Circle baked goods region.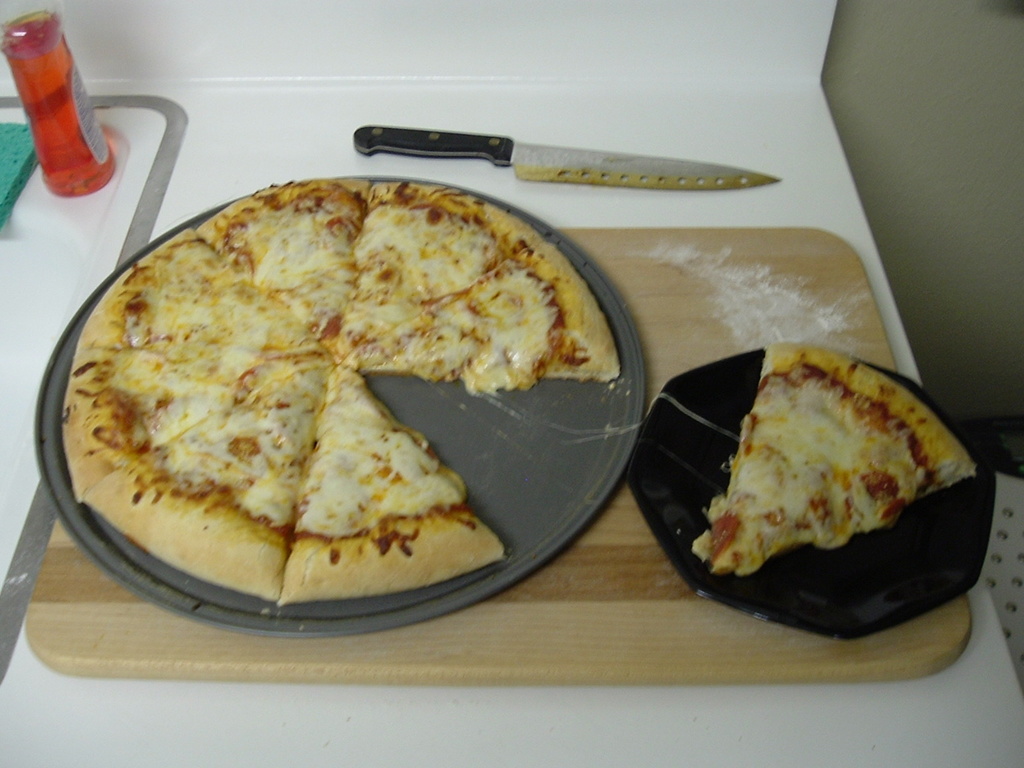
Region: x1=693 y1=341 x2=974 y2=579.
